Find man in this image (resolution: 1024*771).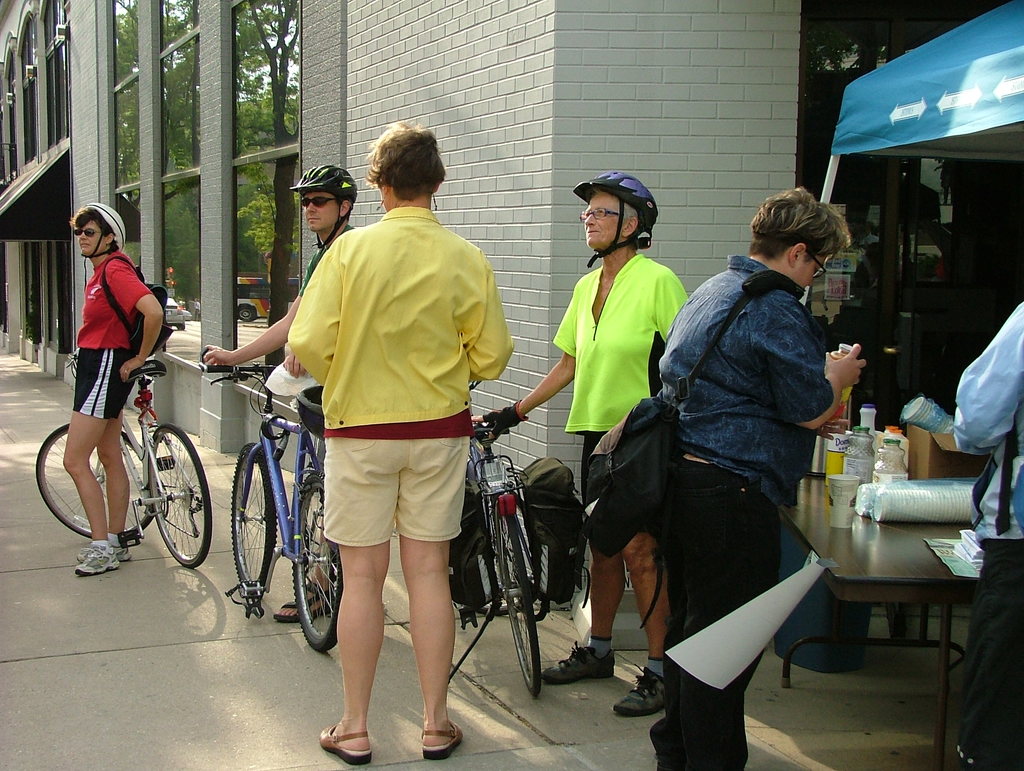
box=[70, 195, 170, 578].
